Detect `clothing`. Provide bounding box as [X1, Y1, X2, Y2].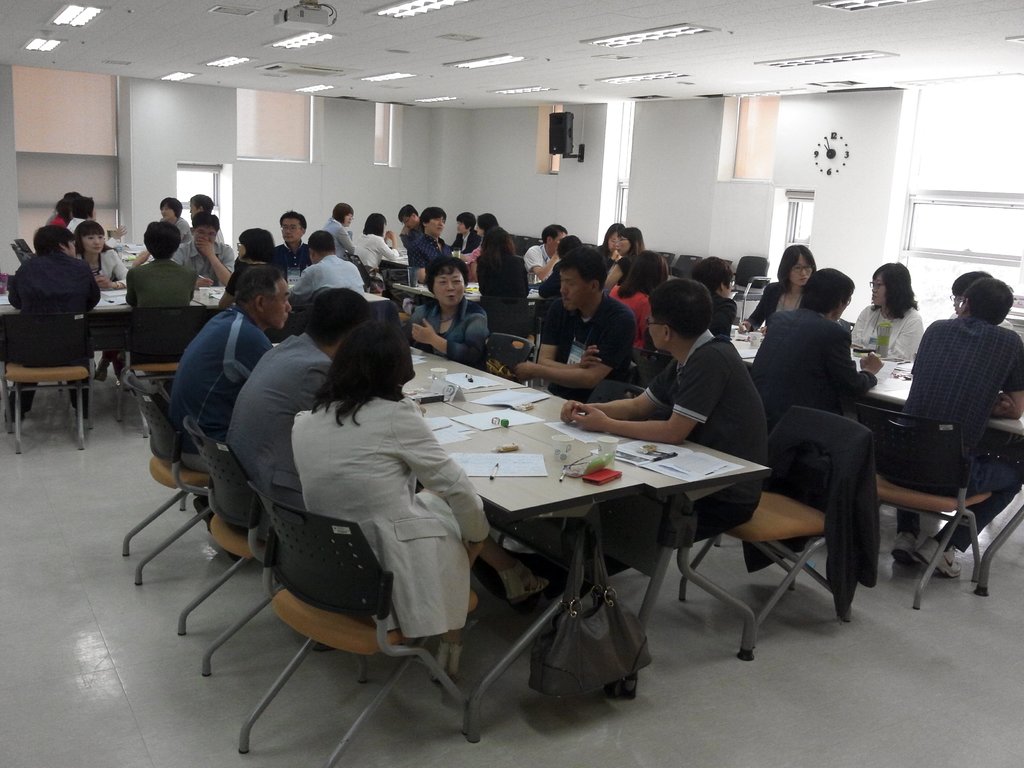
[607, 278, 654, 367].
